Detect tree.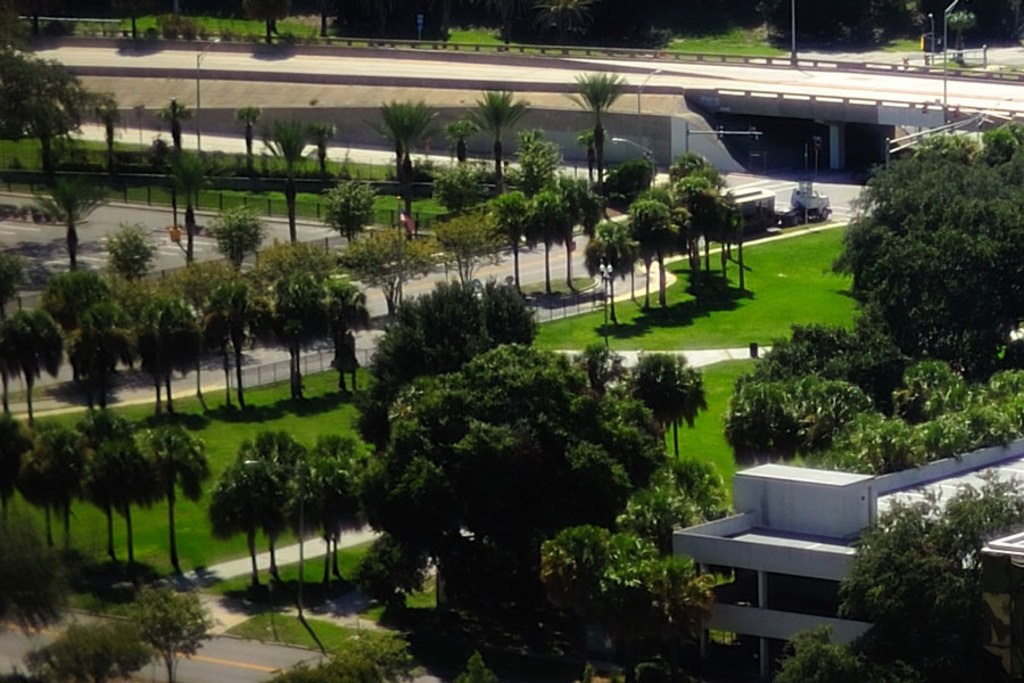
Detected at <region>118, 427, 162, 563</region>.
